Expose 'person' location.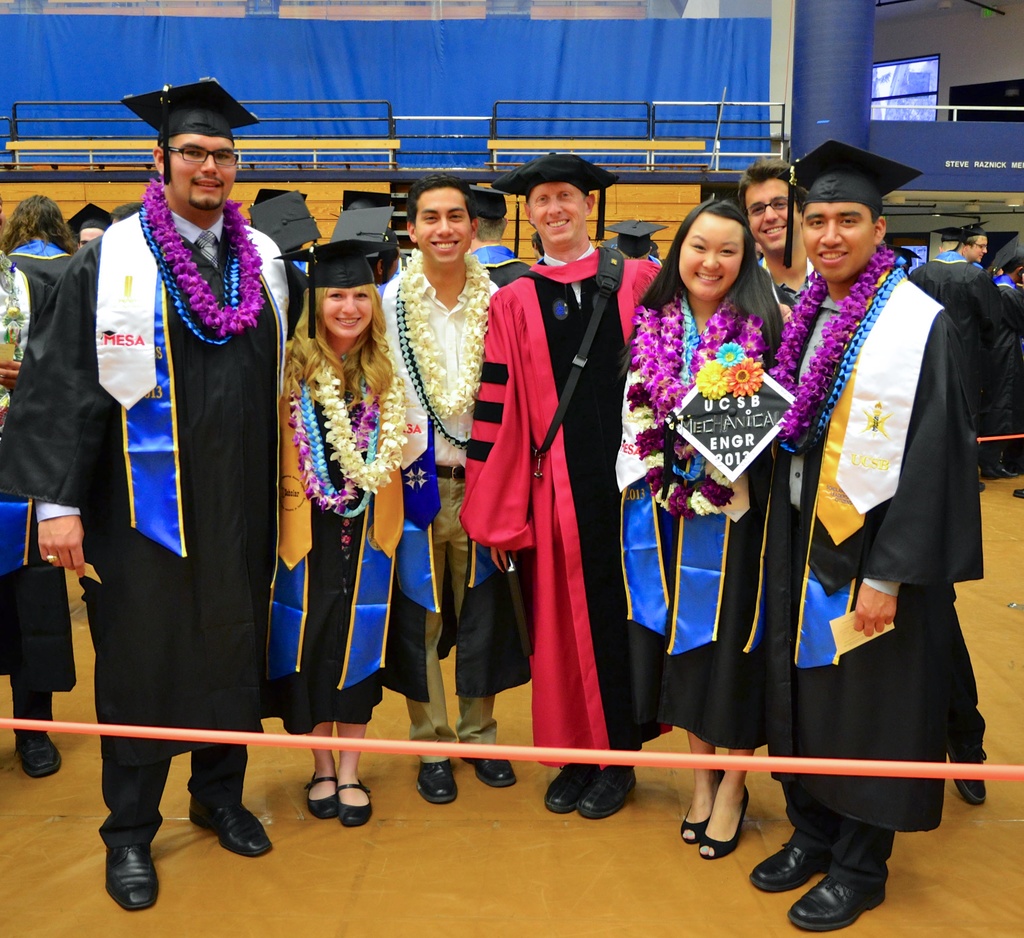
Exposed at BBox(463, 145, 667, 808).
